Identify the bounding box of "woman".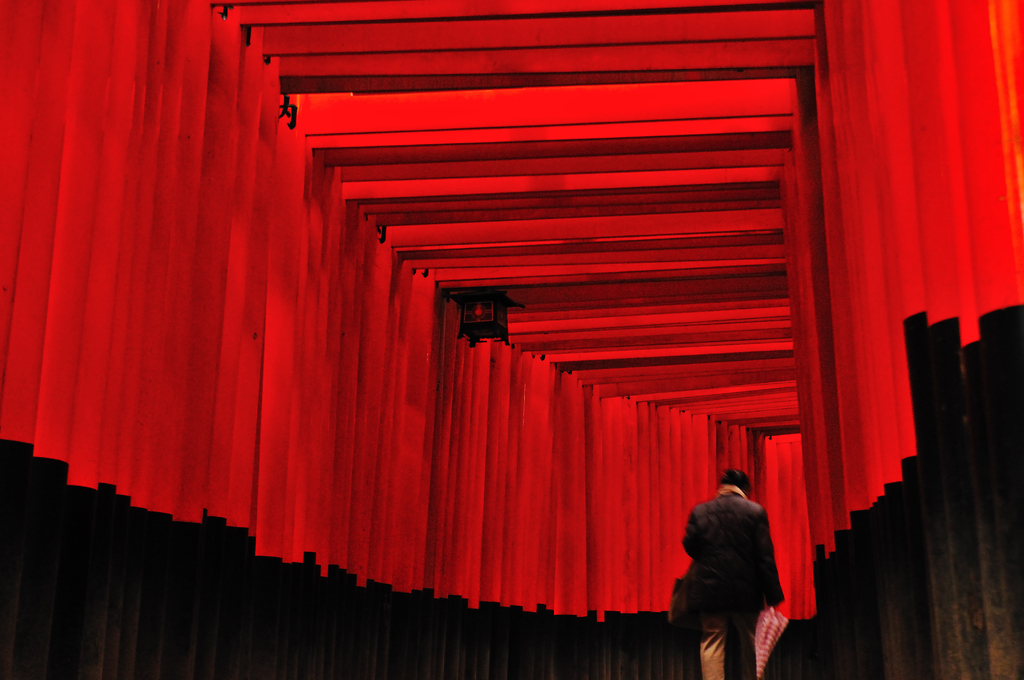
<bbox>687, 471, 787, 679</bbox>.
